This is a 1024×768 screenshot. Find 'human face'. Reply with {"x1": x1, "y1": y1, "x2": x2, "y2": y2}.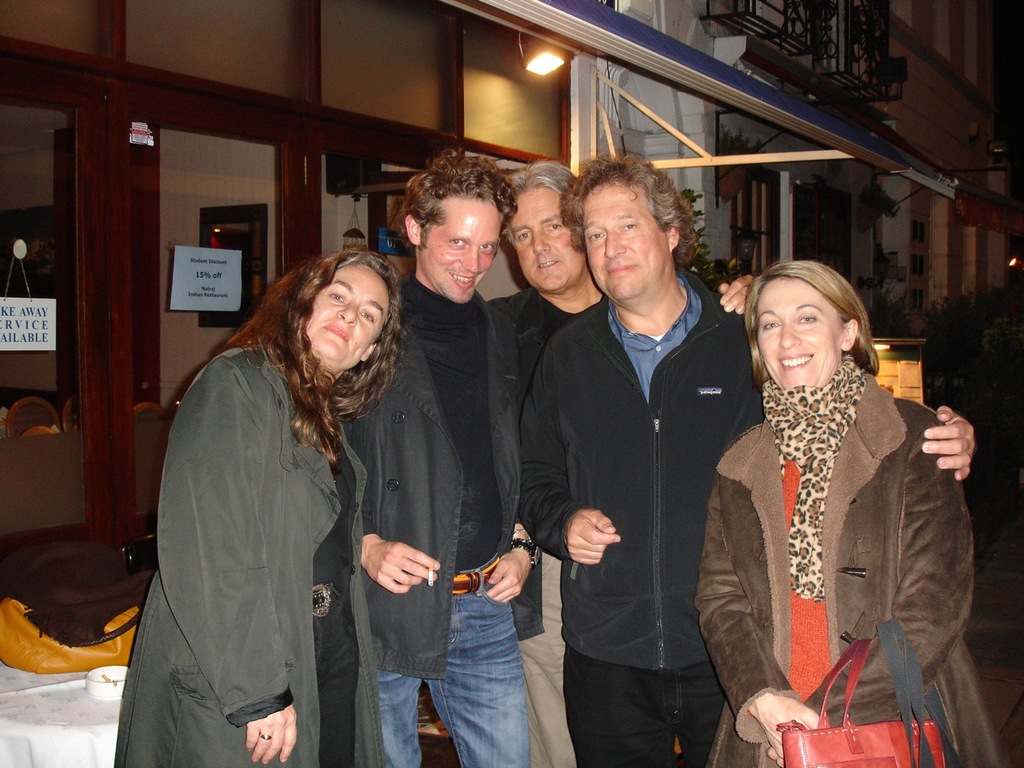
{"x1": 420, "y1": 196, "x2": 506, "y2": 304}.
